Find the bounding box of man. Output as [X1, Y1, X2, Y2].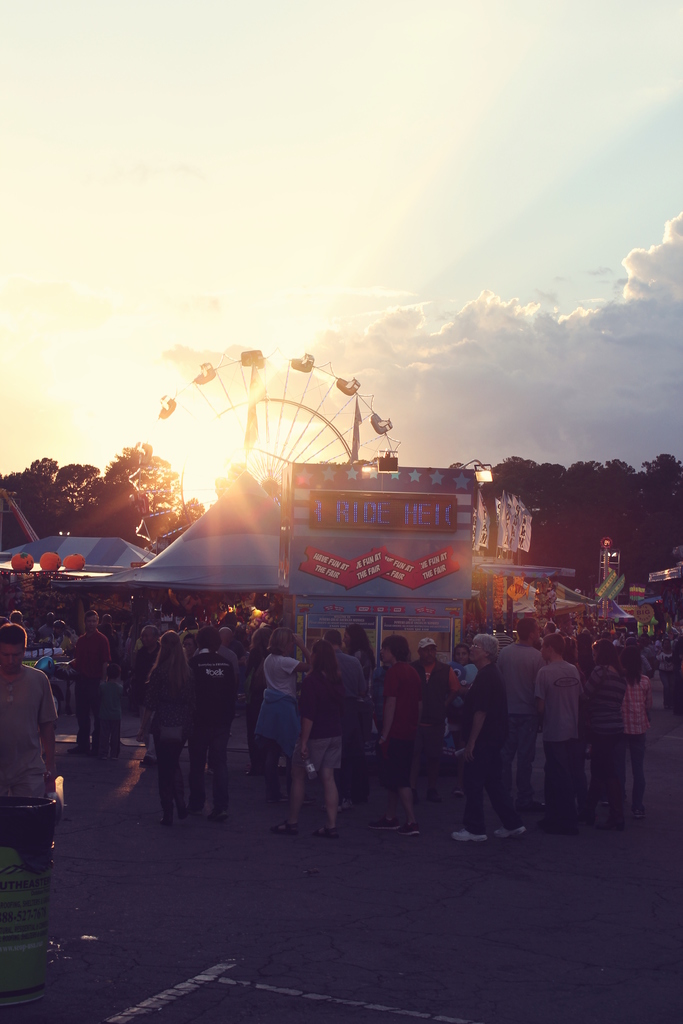
[211, 633, 248, 703].
